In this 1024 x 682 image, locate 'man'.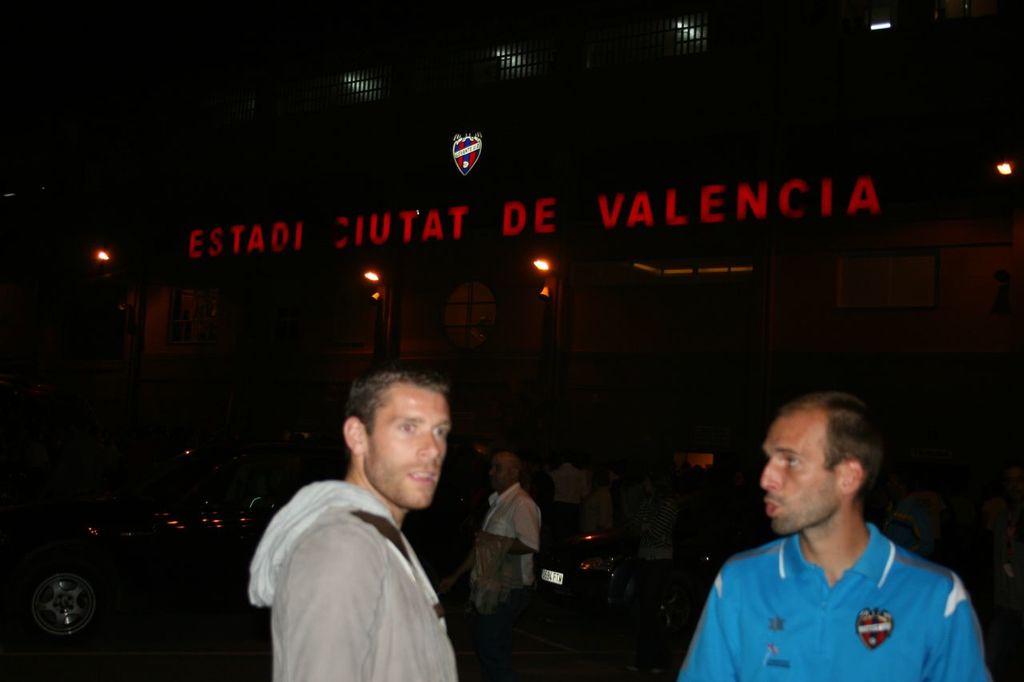
Bounding box: bbox(455, 453, 542, 604).
